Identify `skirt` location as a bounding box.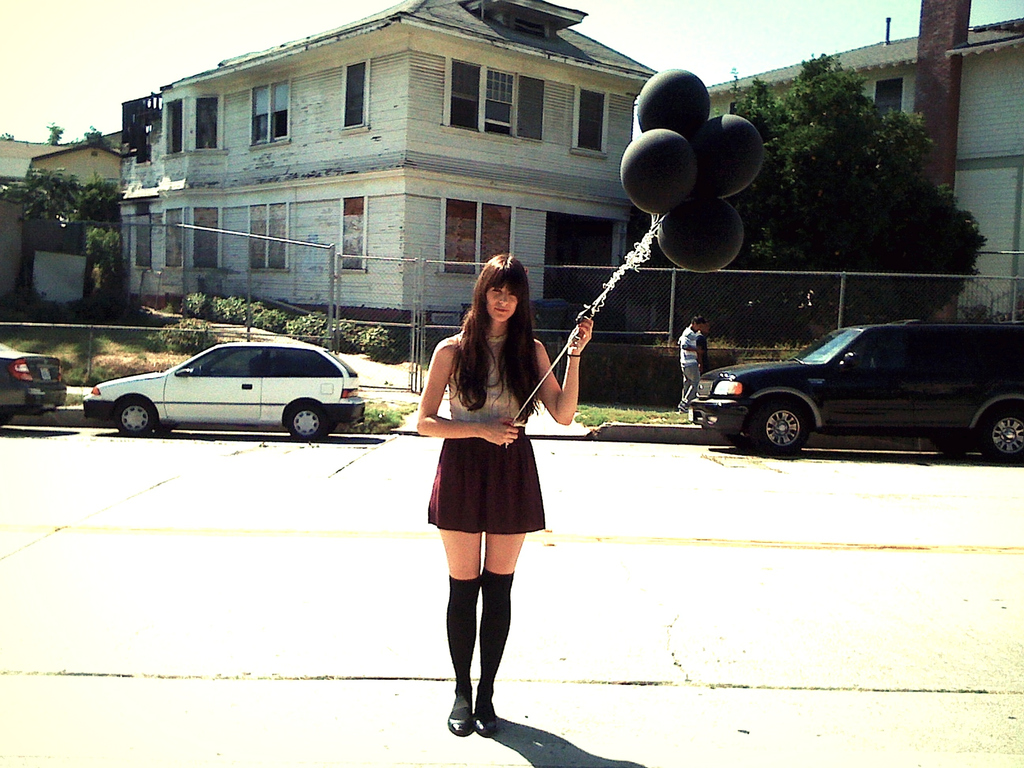
BBox(426, 431, 547, 536).
